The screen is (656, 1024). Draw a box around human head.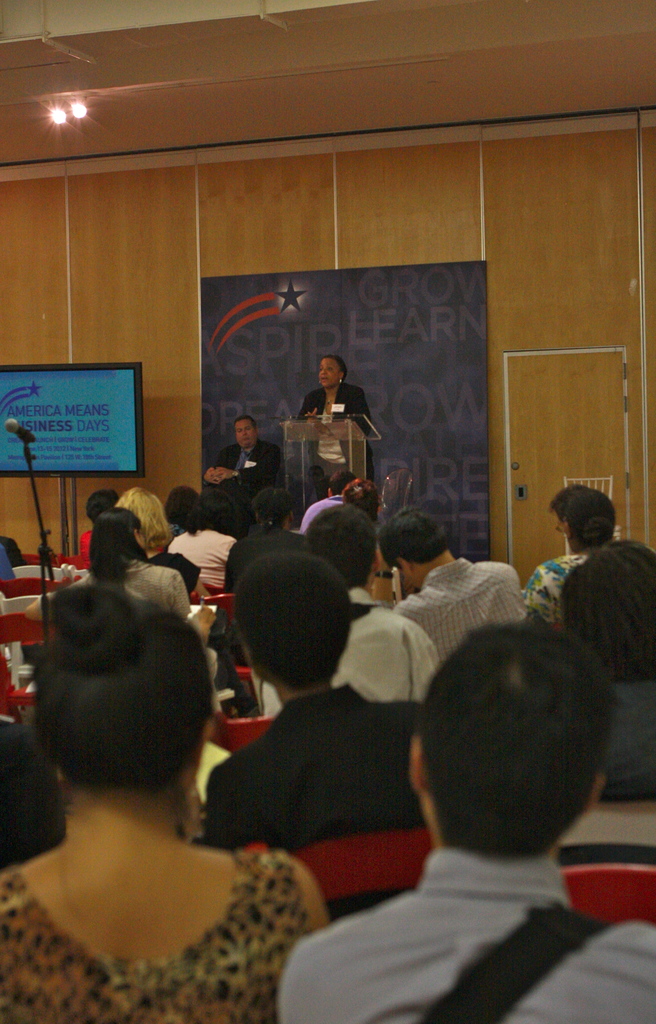
pyautogui.locateOnScreen(311, 503, 378, 587).
